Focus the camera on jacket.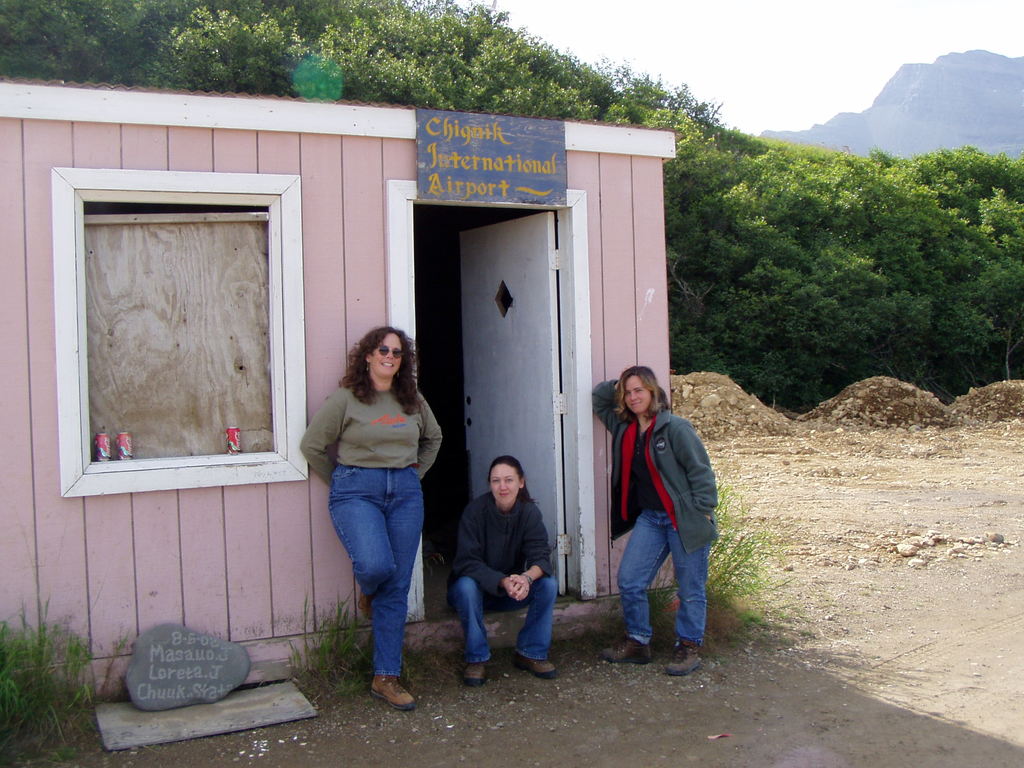
Focus region: x1=593 y1=378 x2=721 y2=551.
